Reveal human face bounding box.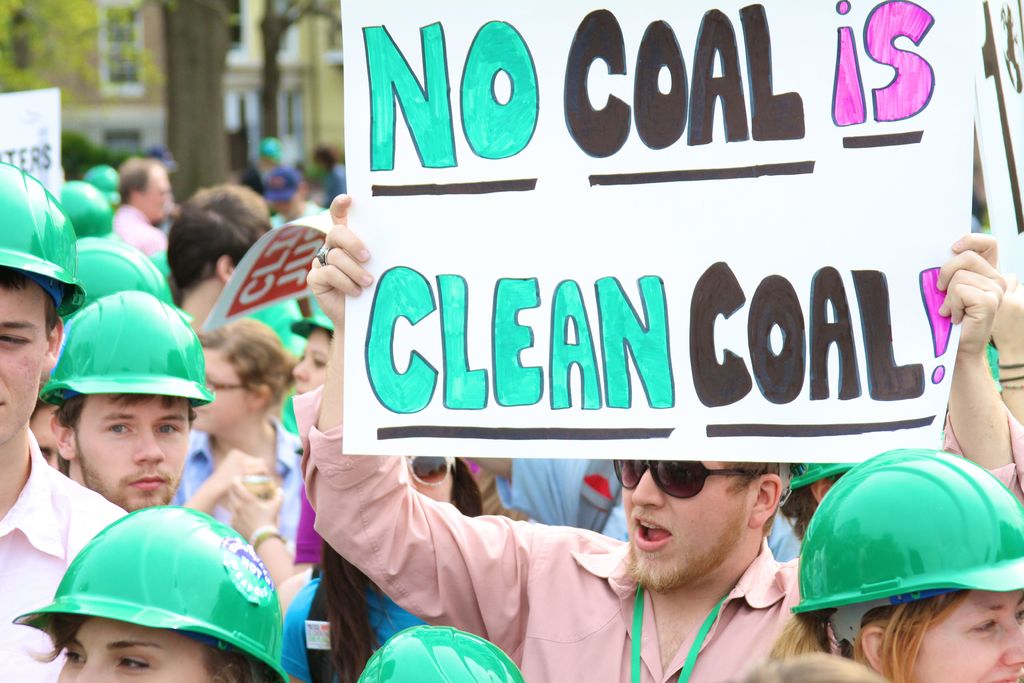
Revealed: select_region(909, 593, 1023, 682).
